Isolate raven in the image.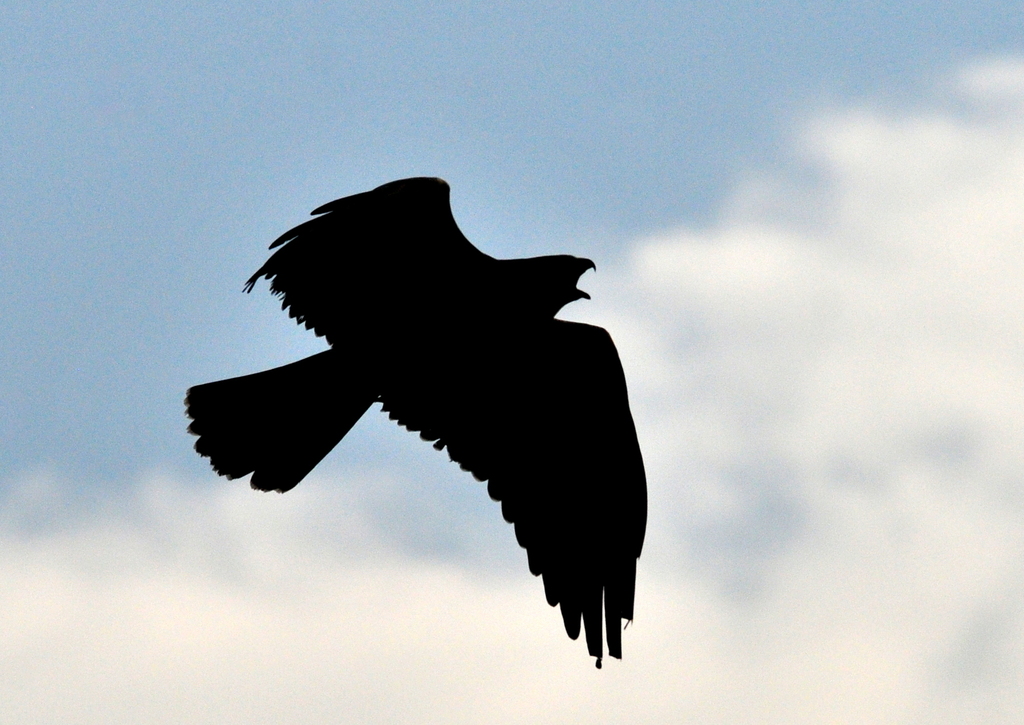
Isolated region: <box>187,174,651,664</box>.
